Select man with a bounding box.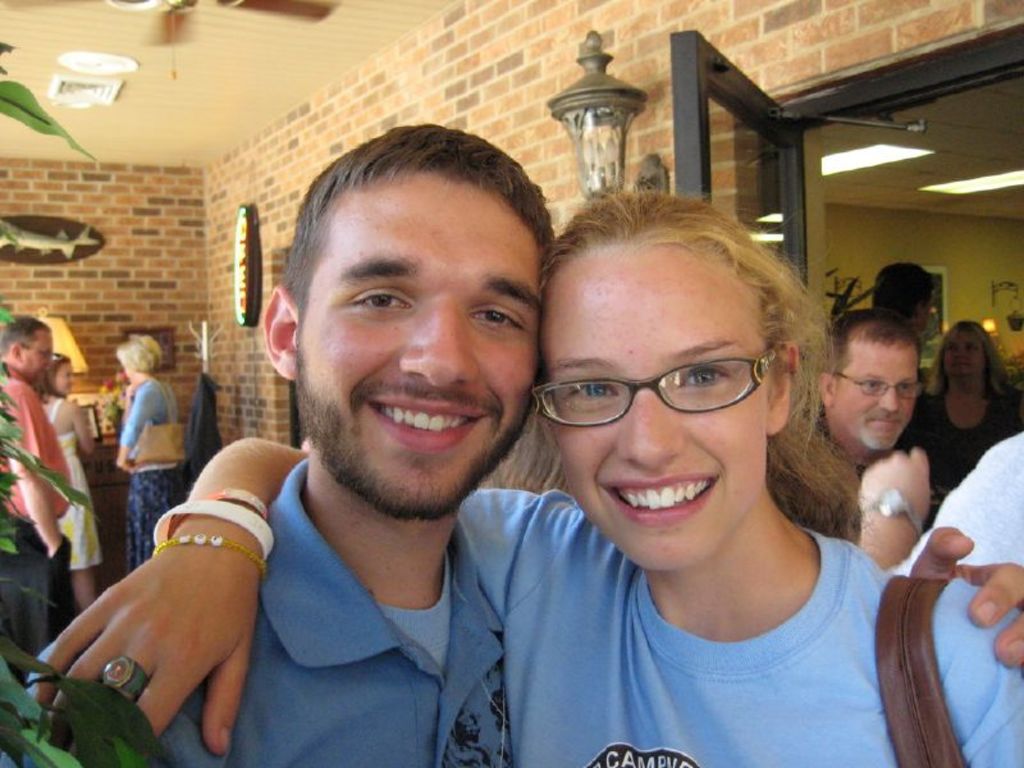
l=0, t=305, r=82, b=685.
